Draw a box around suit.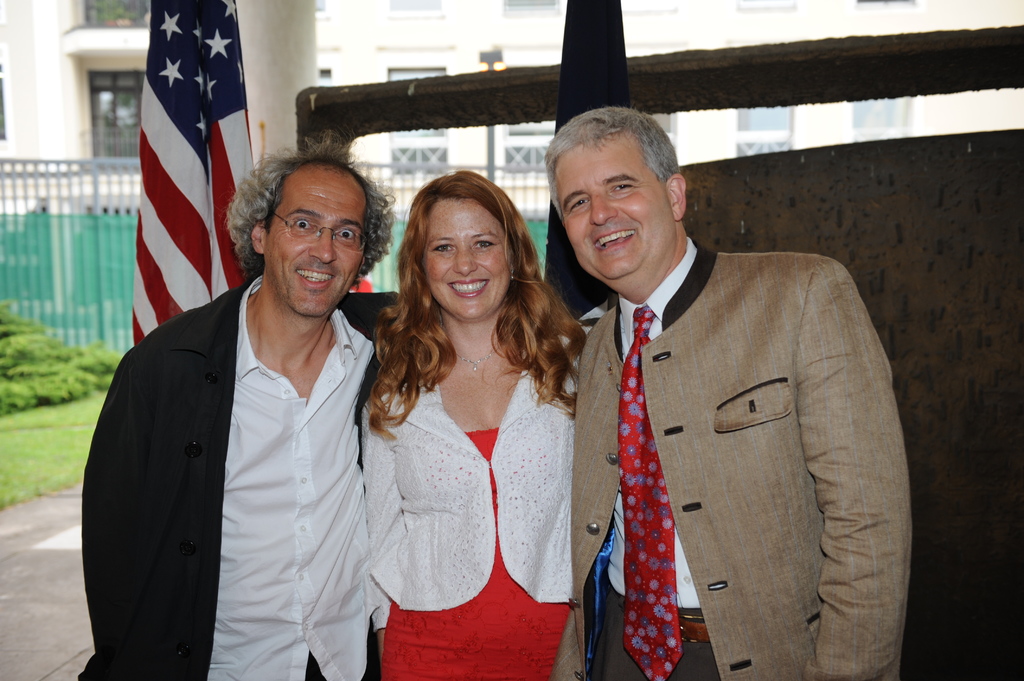
569:170:926:651.
